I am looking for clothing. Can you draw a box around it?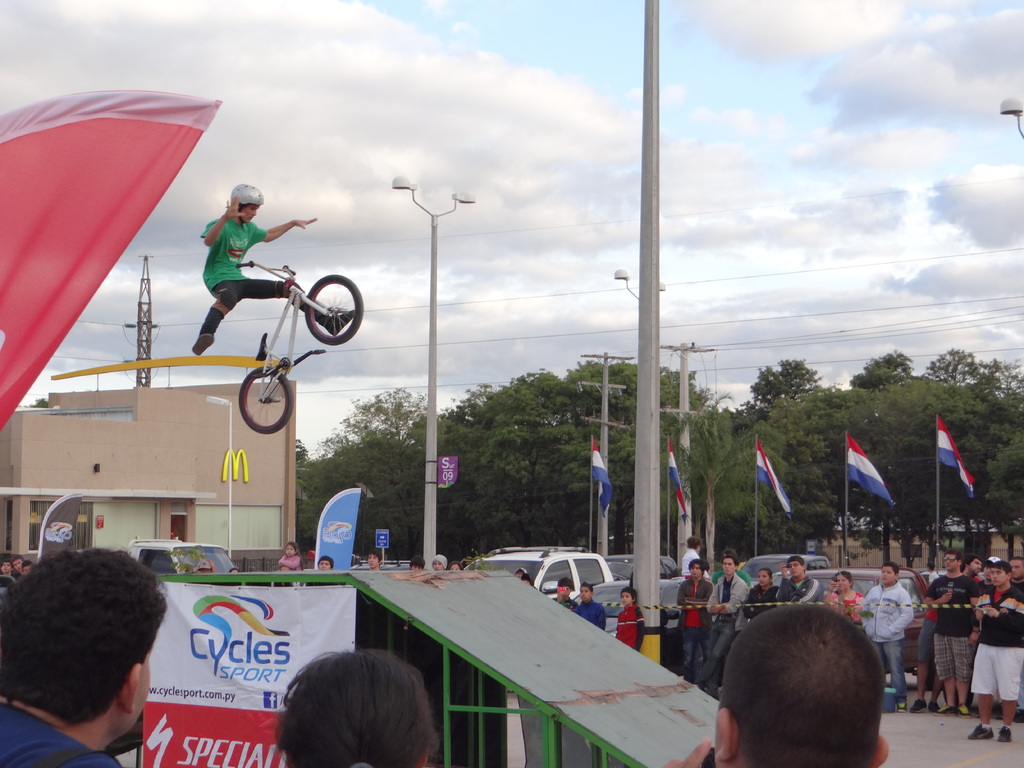
Sure, the bounding box is box=[856, 584, 915, 700].
